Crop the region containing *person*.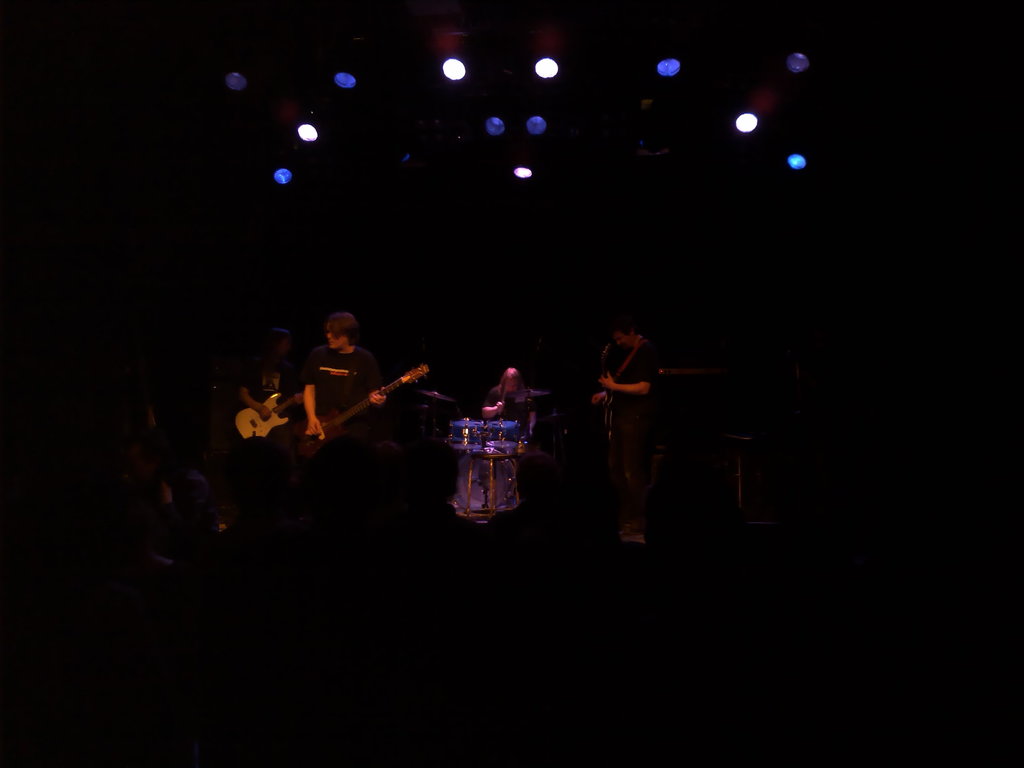
Crop region: (303, 309, 390, 448).
